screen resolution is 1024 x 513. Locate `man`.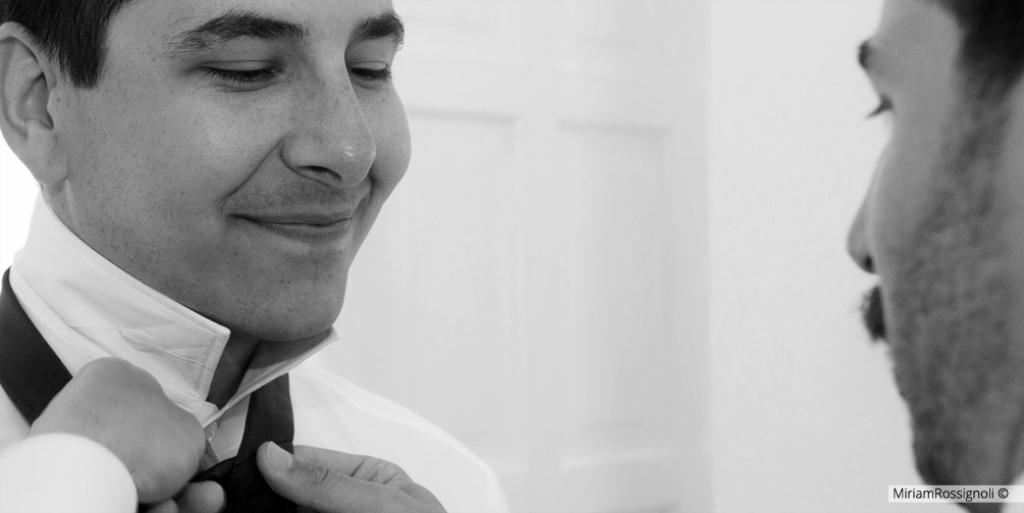
bbox=[0, 0, 1023, 512].
